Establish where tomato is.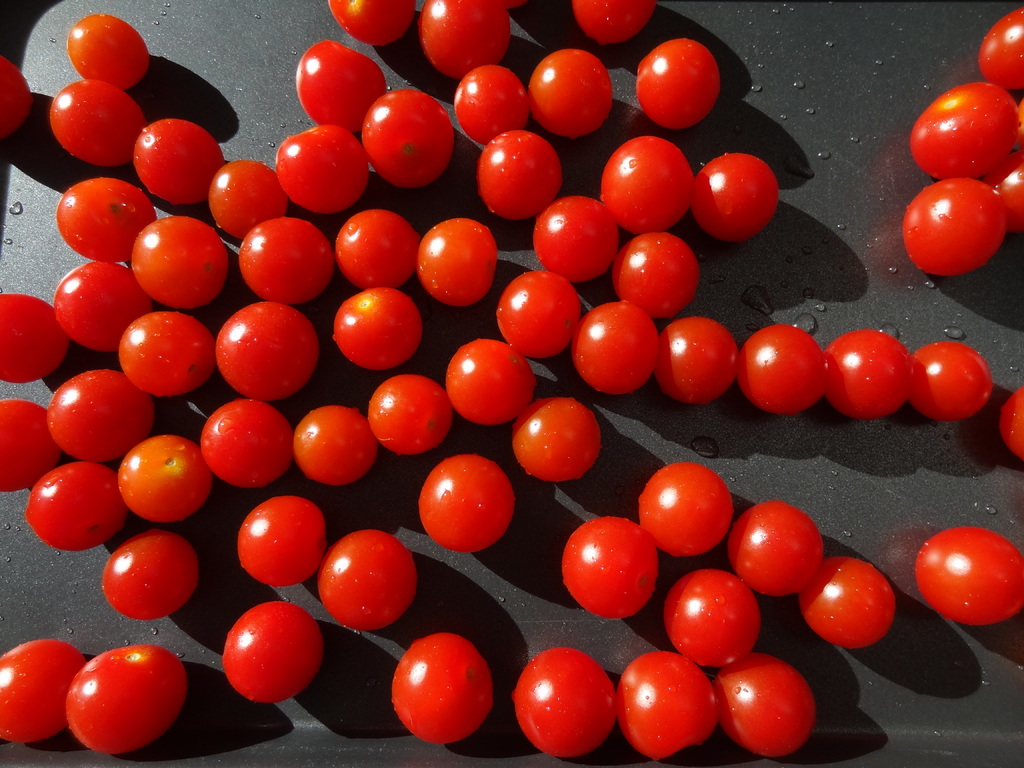
Established at x1=133, y1=214, x2=227, y2=303.
